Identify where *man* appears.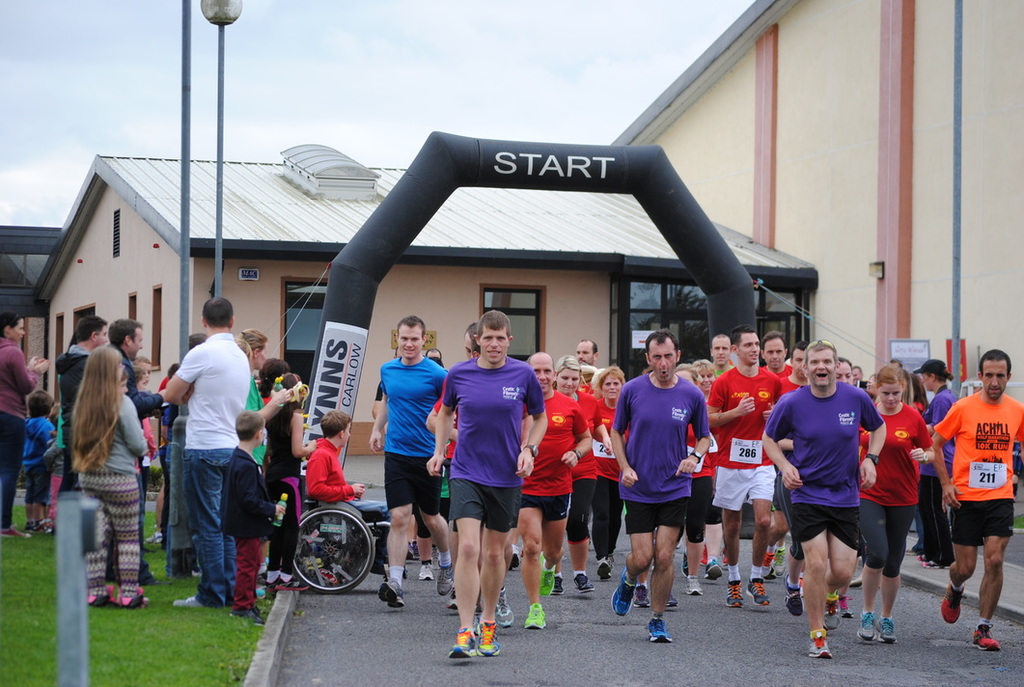
Appears at l=367, t=316, r=454, b=606.
